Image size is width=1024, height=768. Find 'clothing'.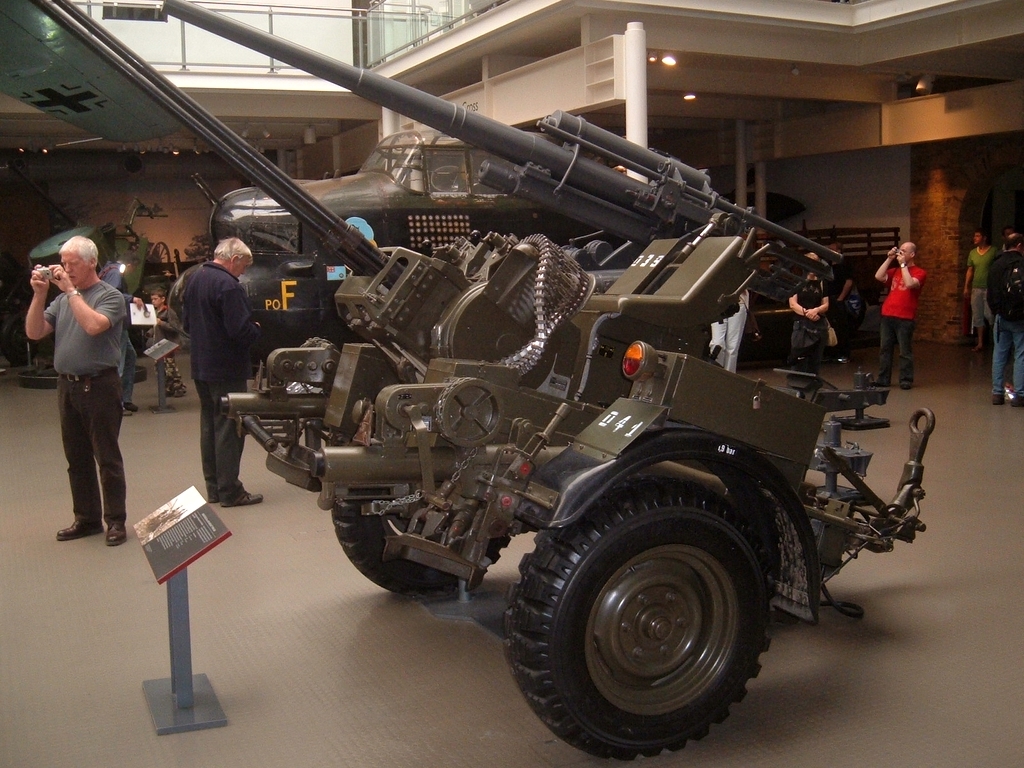
986 251 1023 402.
